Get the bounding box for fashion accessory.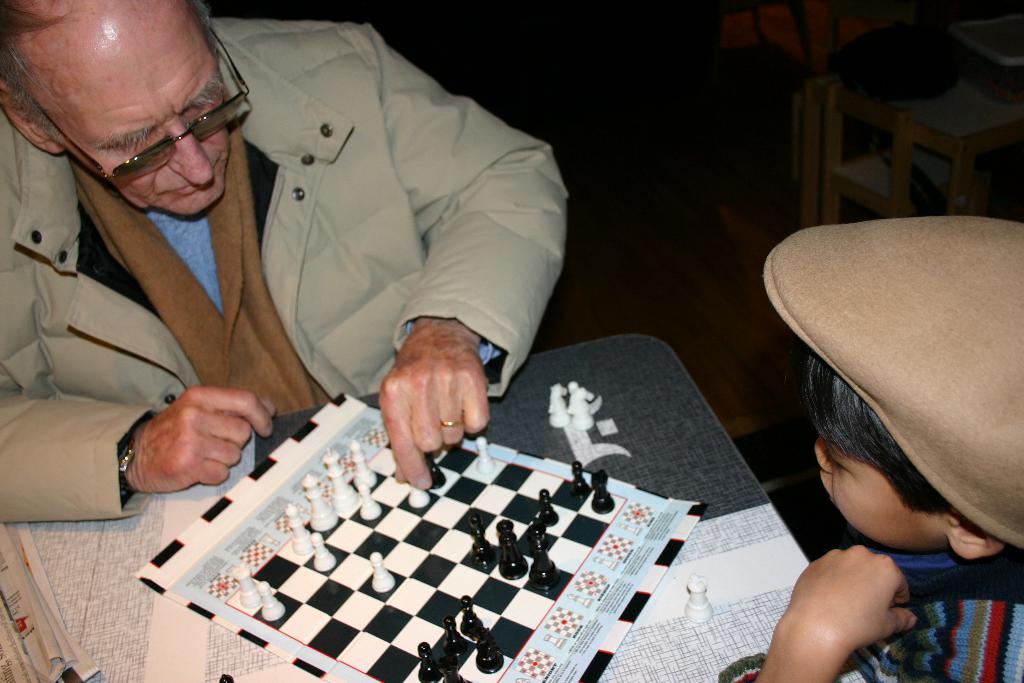
bbox(437, 422, 465, 427).
